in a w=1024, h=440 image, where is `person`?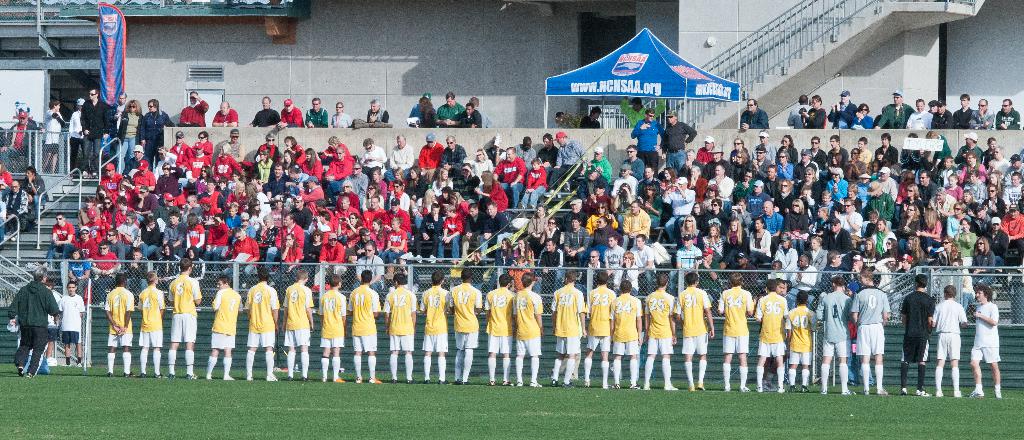
{"x1": 200, "y1": 181, "x2": 225, "y2": 219}.
